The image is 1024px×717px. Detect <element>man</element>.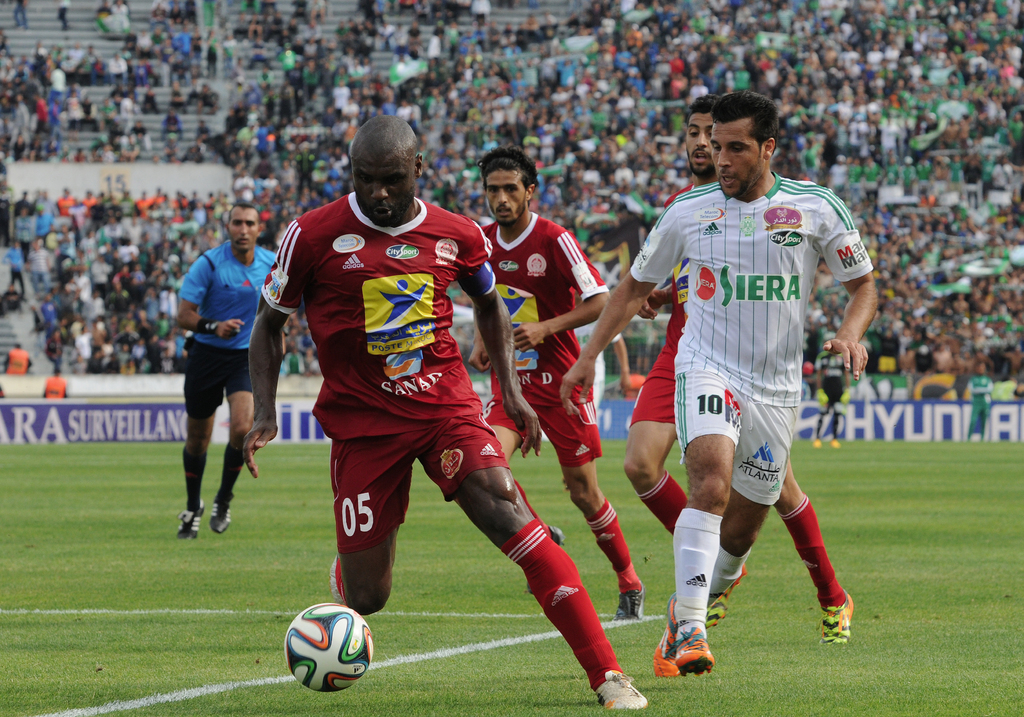
Detection: bbox=[469, 147, 657, 626].
